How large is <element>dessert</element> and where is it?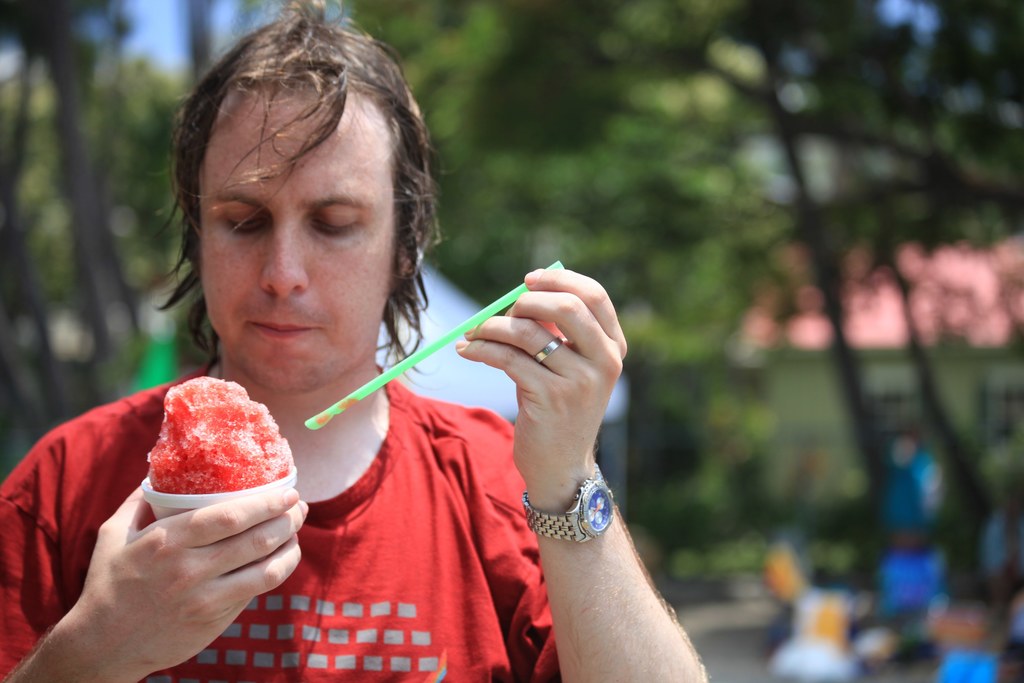
Bounding box: l=143, t=372, r=292, b=493.
